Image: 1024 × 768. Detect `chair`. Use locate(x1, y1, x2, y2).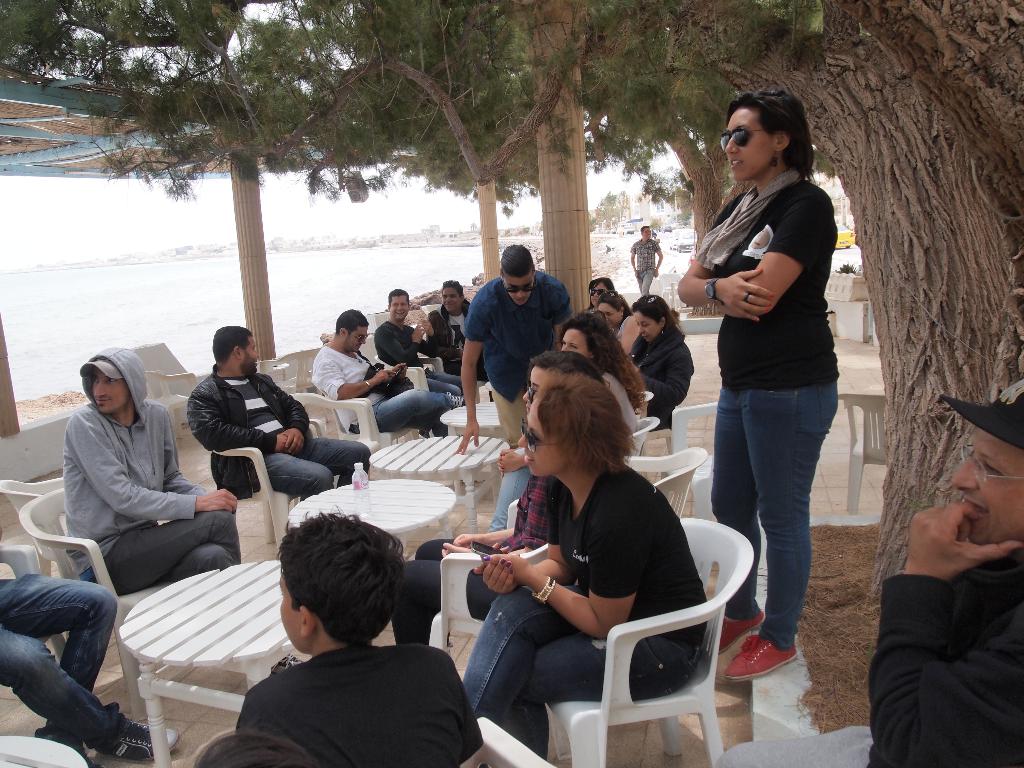
locate(204, 414, 334, 549).
